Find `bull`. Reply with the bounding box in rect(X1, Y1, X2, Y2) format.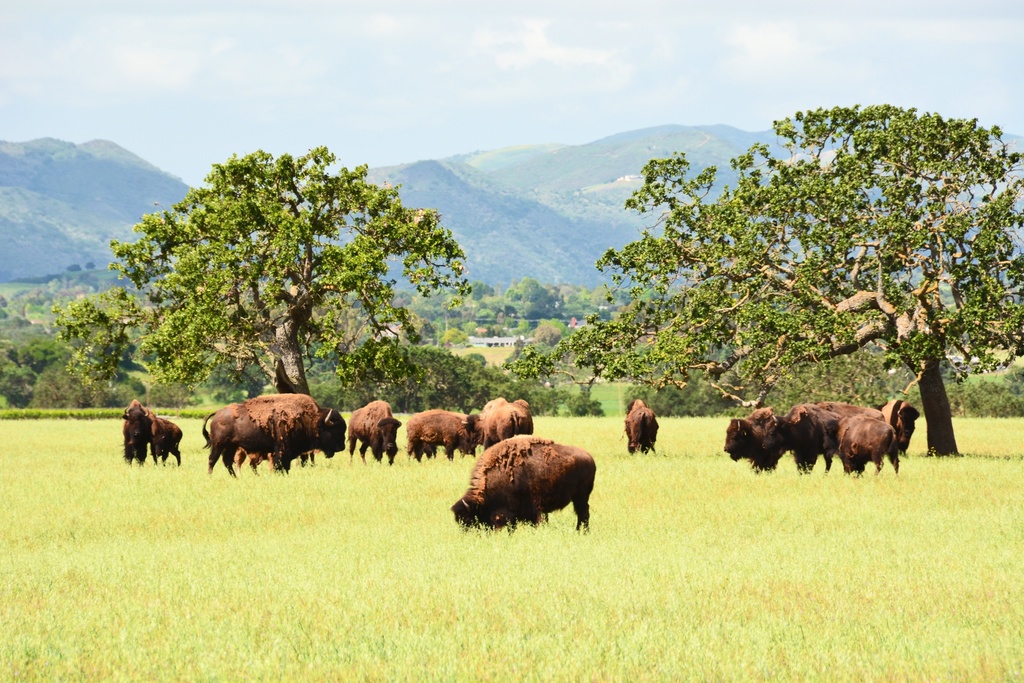
rect(438, 432, 607, 541).
